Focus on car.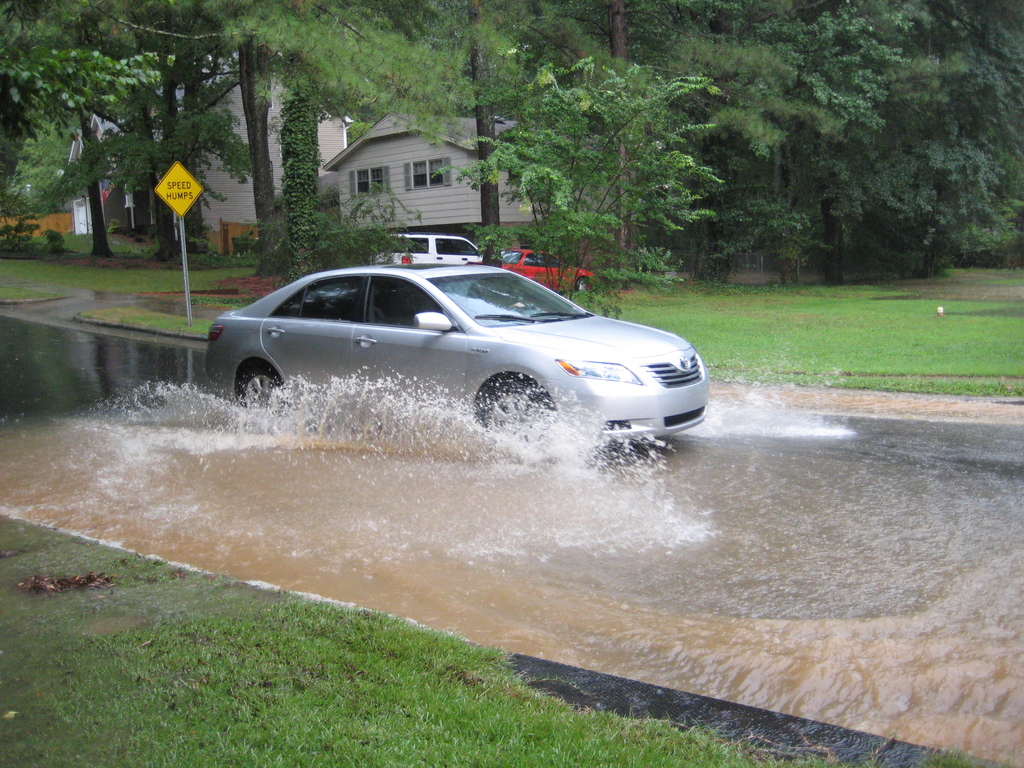
Focused at (375,234,486,268).
